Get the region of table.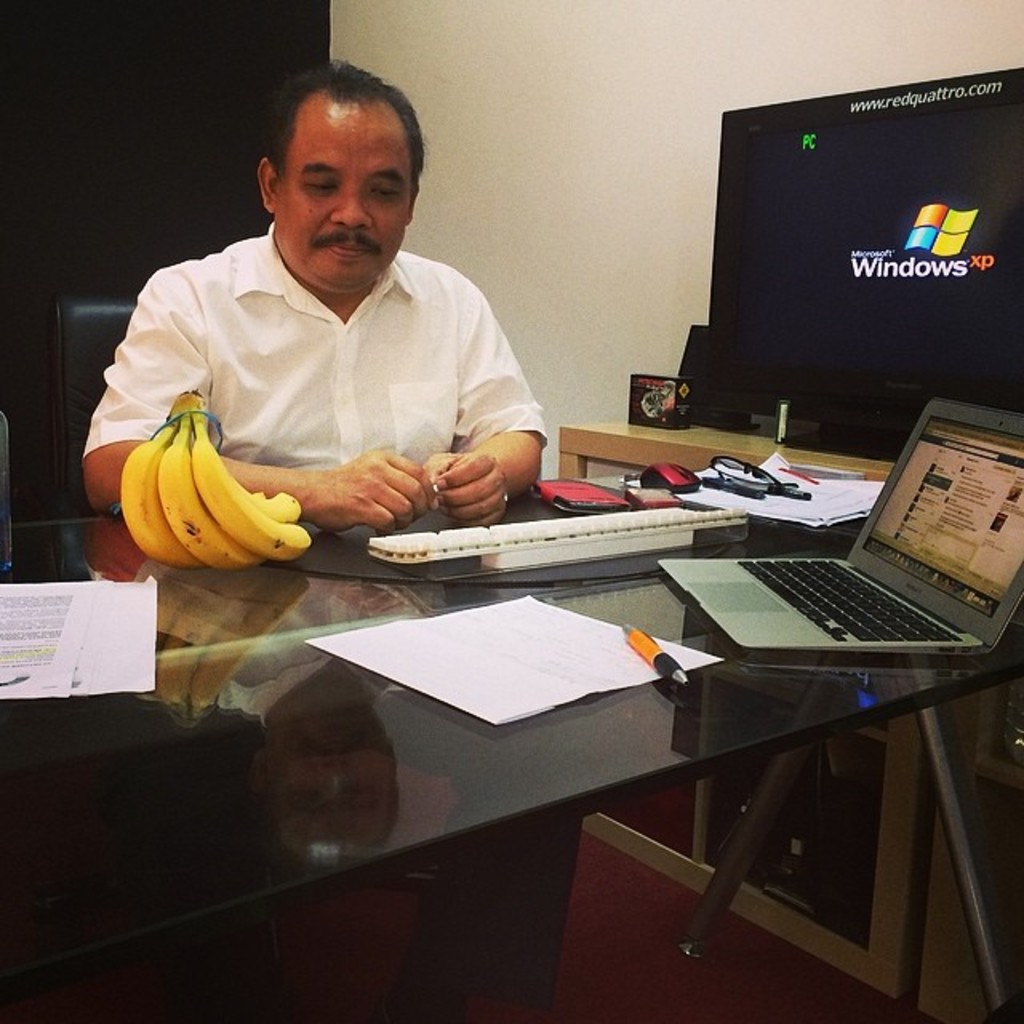
<region>0, 506, 1022, 1022</region>.
